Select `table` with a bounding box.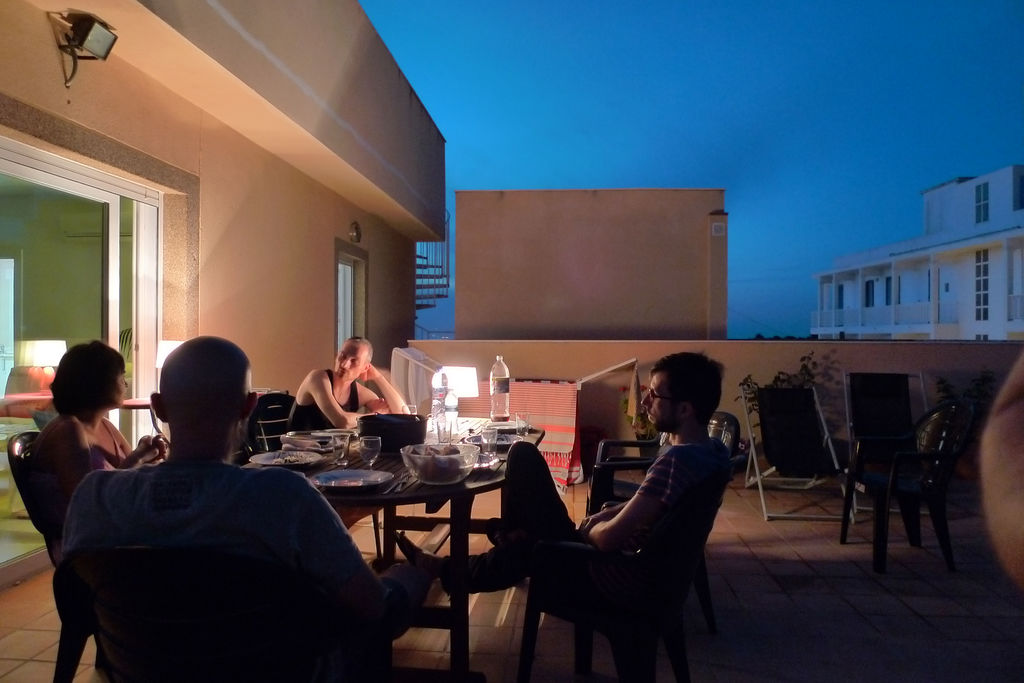
{"left": 276, "top": 435, "right": 536, "bottom": 603}.
